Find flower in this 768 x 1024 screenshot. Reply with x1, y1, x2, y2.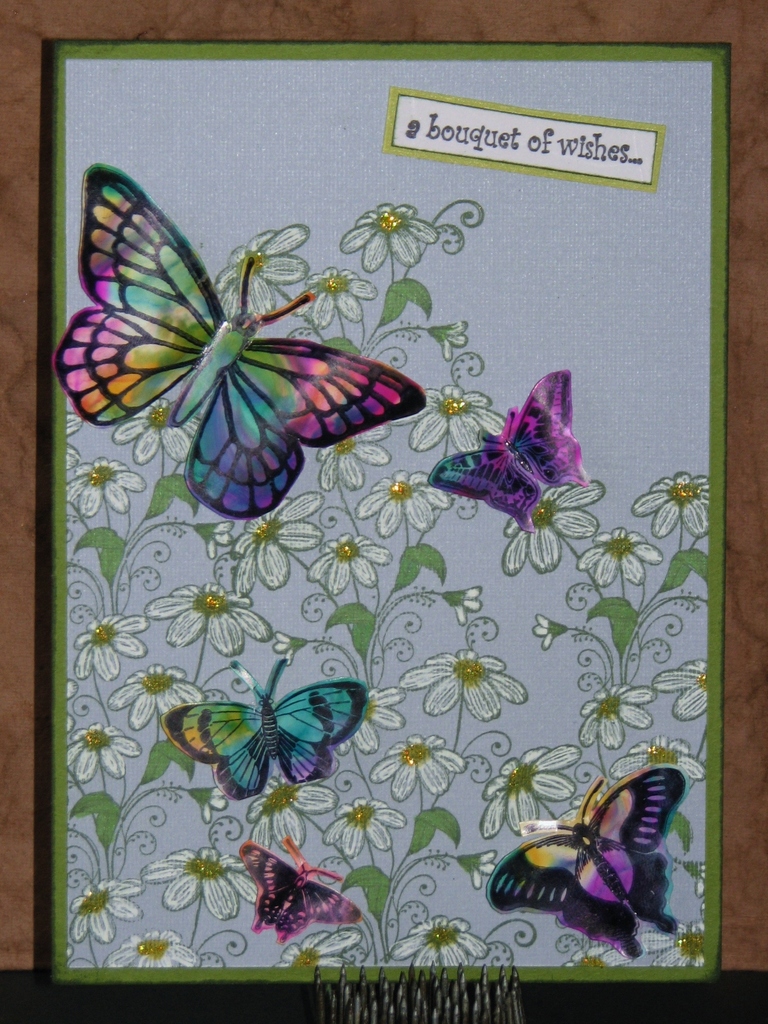
212, 225, 307, 316.
